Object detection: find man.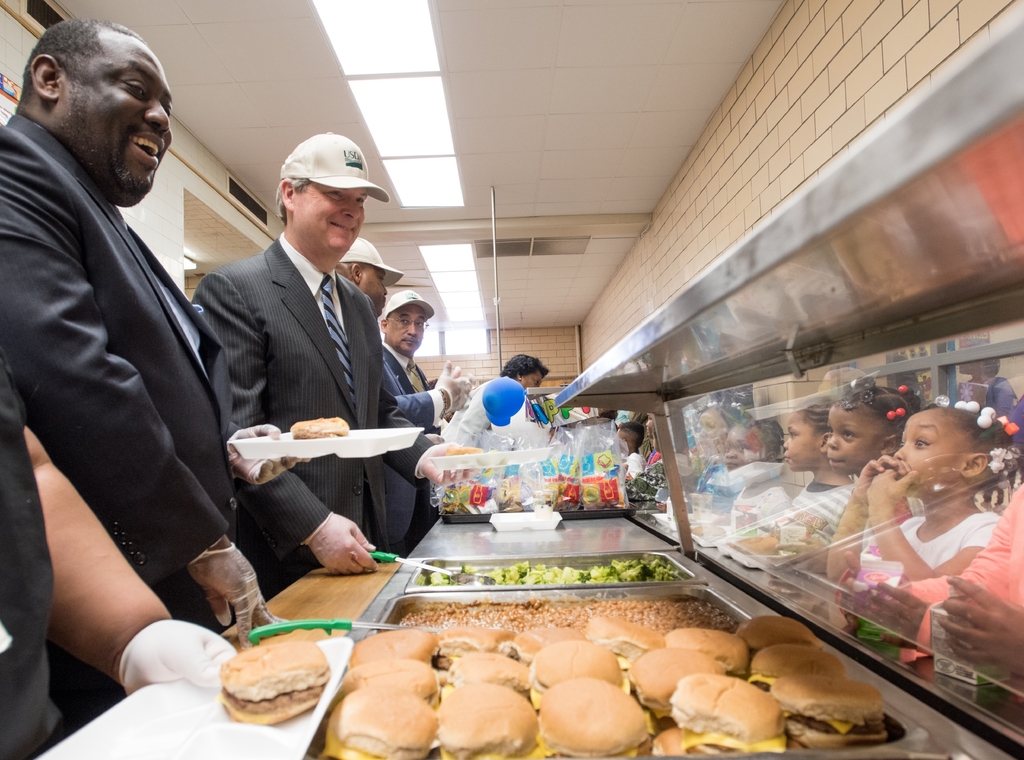
bbox=(334, 238, 473, 532).
